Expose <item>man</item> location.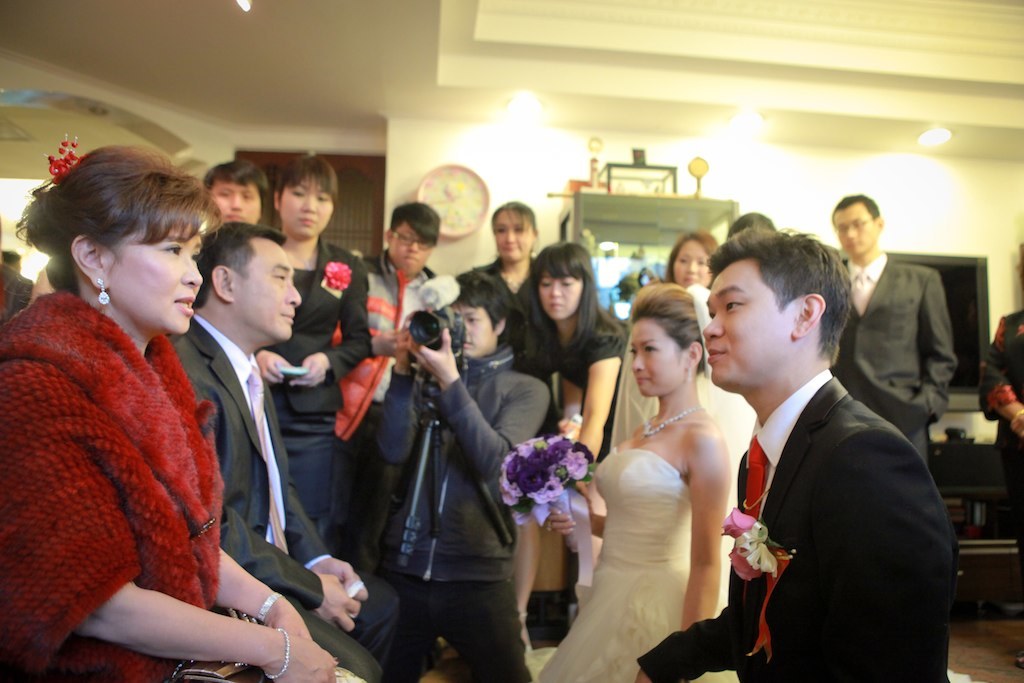
Exposed at 626,217,961,682.
